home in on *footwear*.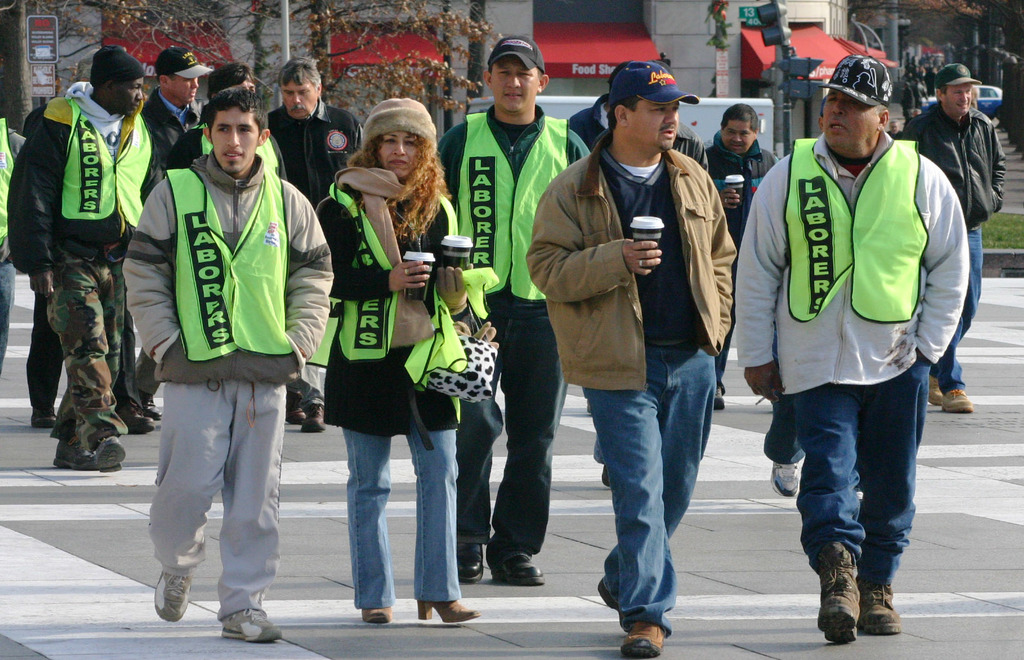
Homed in at box(457, 542, 486, 581).
